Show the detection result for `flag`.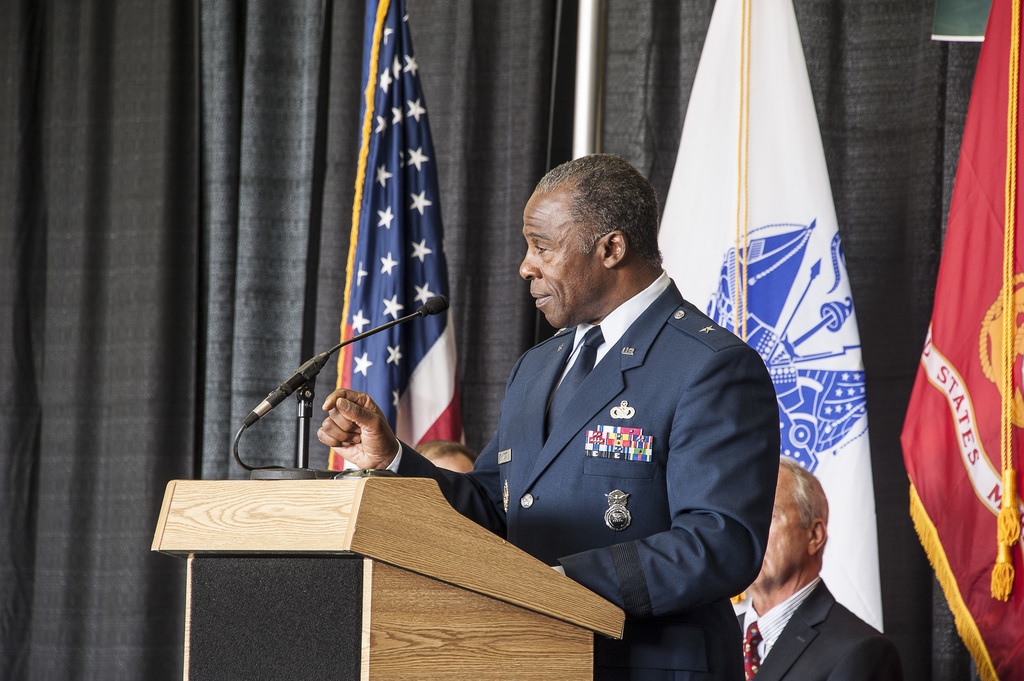
pyautogui.locateOnScreen(333, 0, 477, 479).
